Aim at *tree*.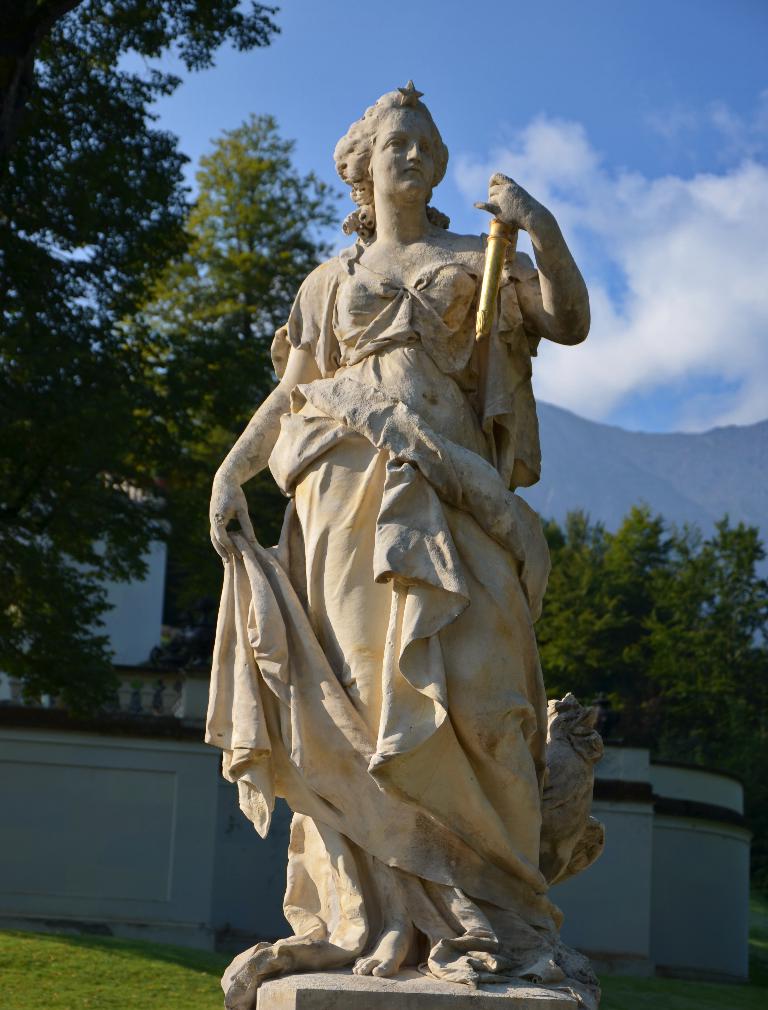
Aimed at [0, 0, 283, 718].
